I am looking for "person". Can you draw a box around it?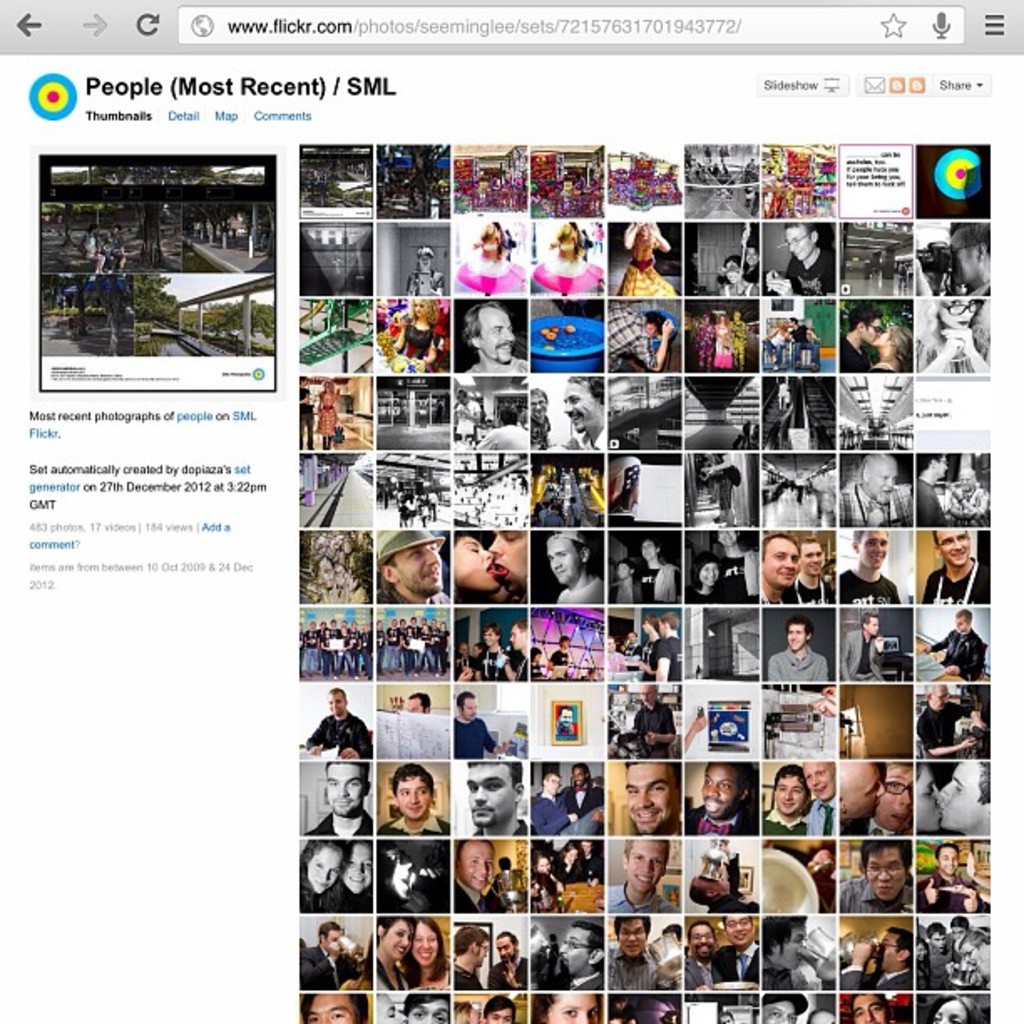
Sure, the bounding box is region(641, 616, 664, 678).
